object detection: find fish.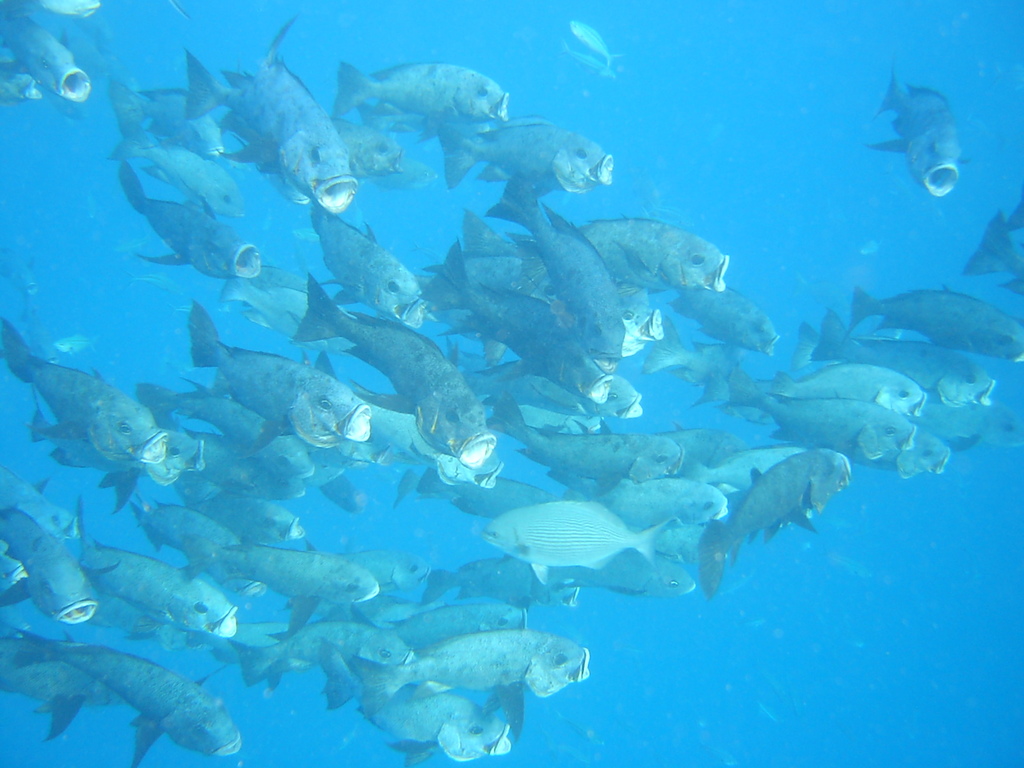
(875, 60, 961, 204).
